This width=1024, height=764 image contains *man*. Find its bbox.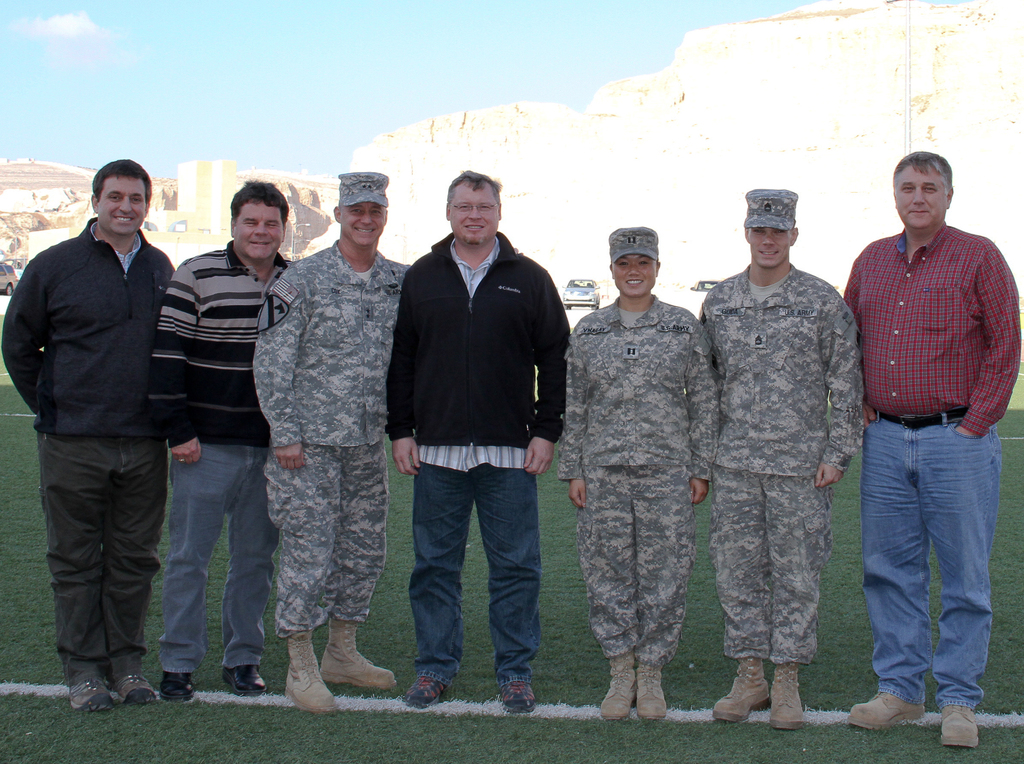
pyautogui.locateOnScreen(387, 170, 573, 712).
